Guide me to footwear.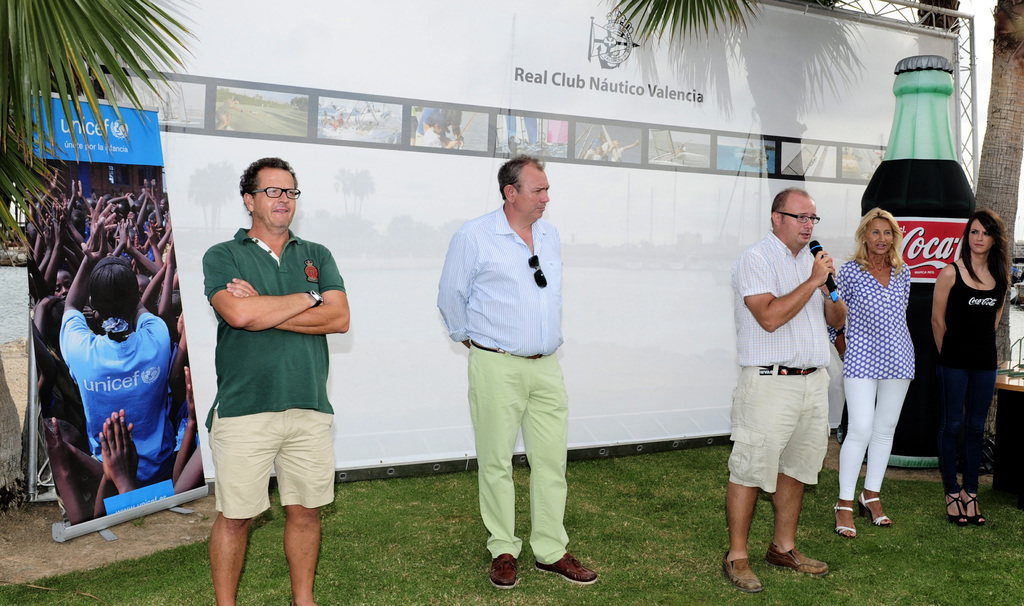
Guidance: bbox=(485, 550, 531, 588).
